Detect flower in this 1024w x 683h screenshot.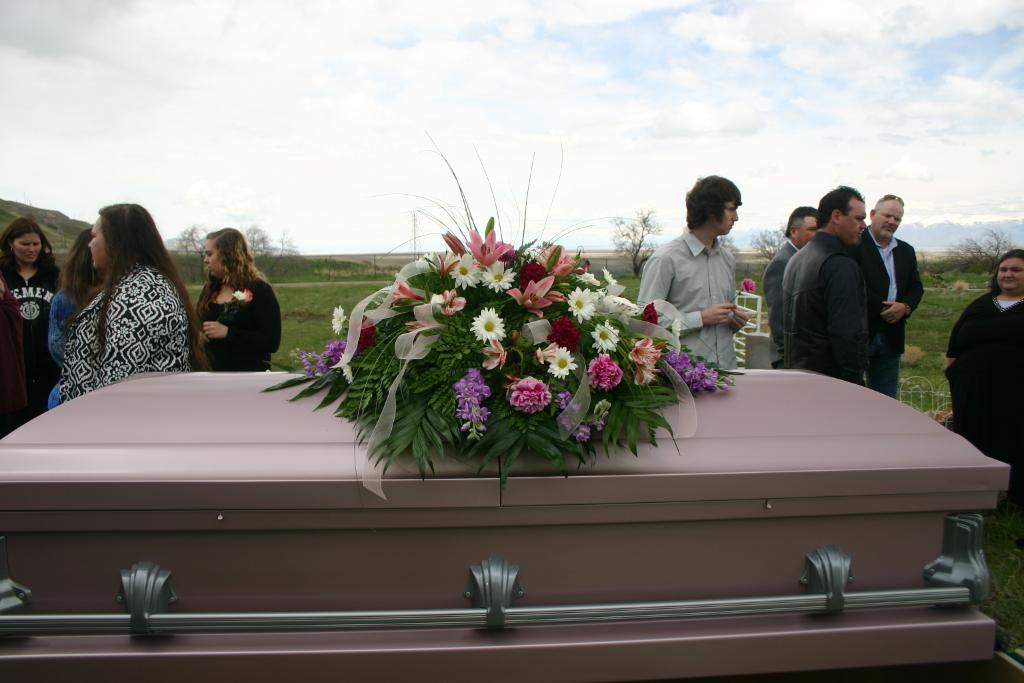
Detection: [601, 267, 626, 288].
